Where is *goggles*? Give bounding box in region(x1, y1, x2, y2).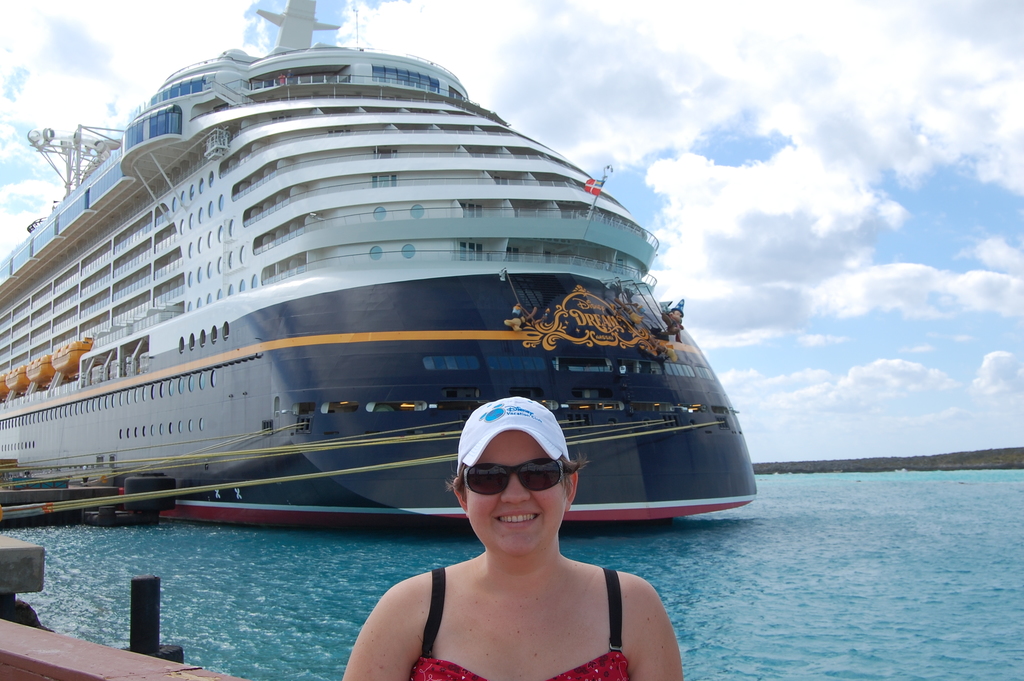
region(460, 452, 573, 491).
